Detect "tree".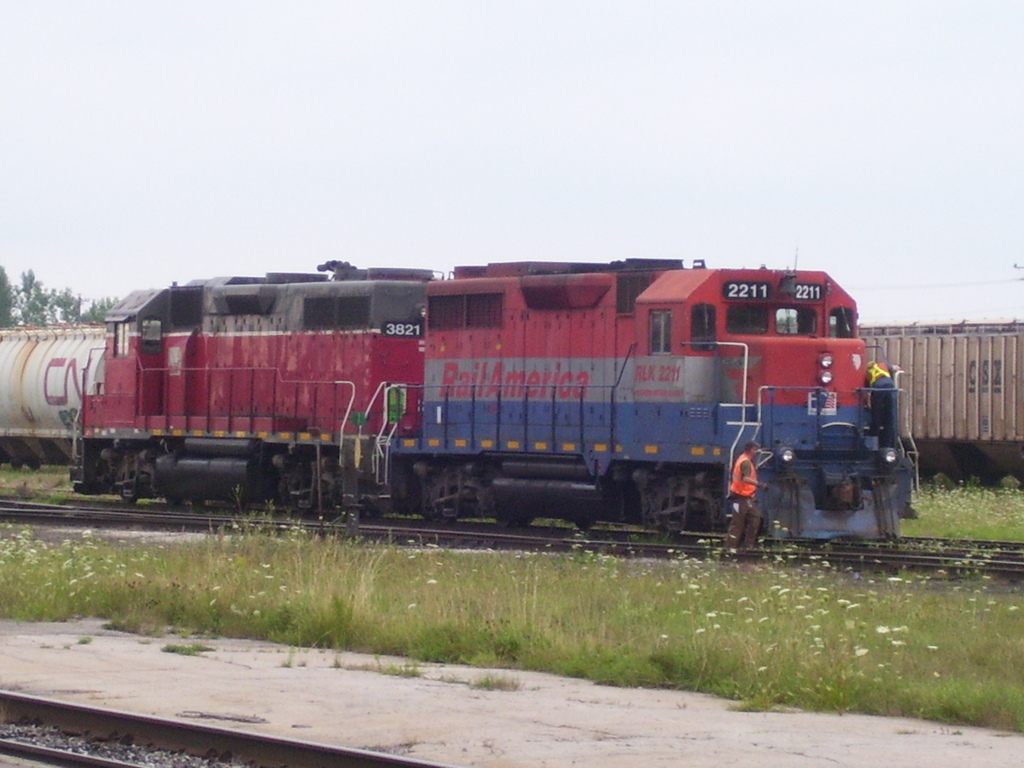
Detected at region(48, 284, 83, 324).
